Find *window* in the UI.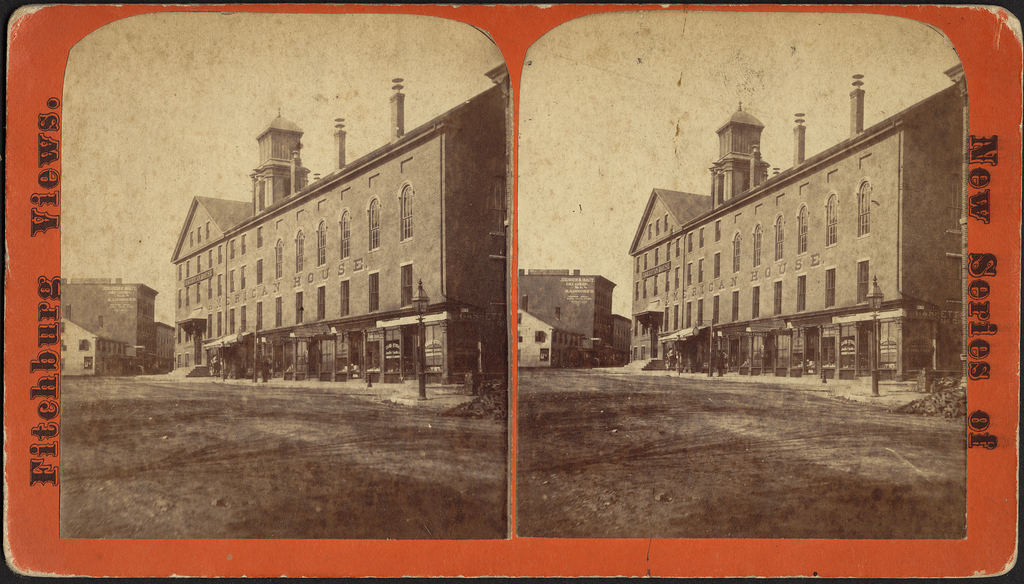
UI element at [229, 269, 235, 291].
